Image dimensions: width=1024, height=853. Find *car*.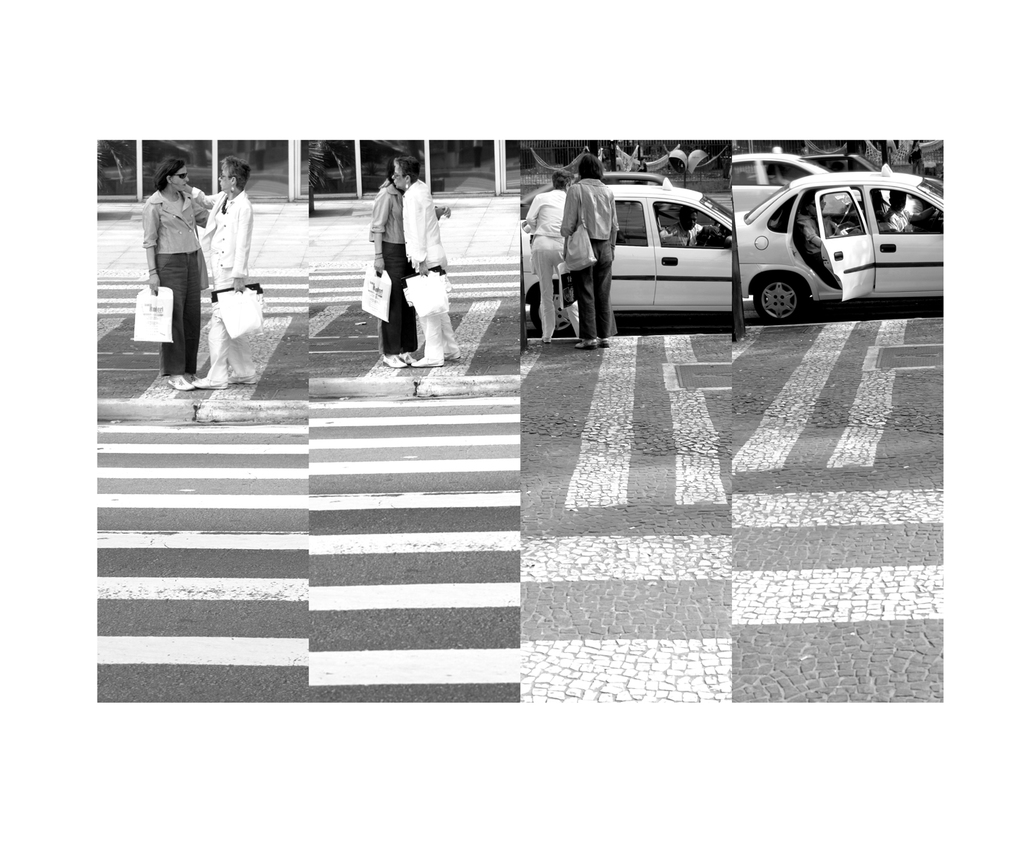
(740,166,945,322).
